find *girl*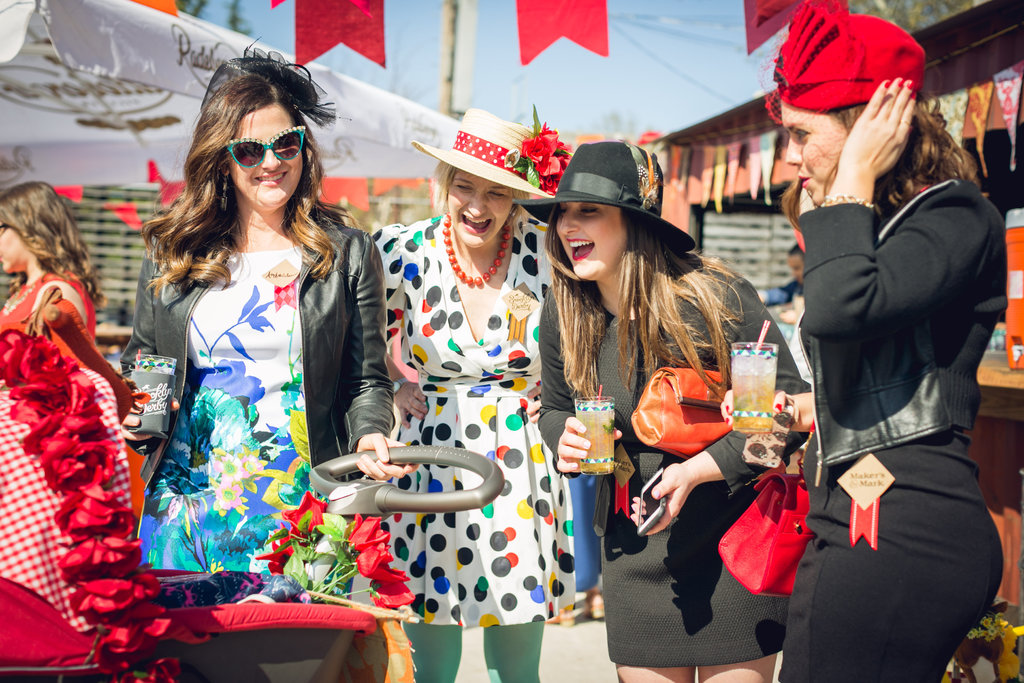
(368, 101, 544, 679)
